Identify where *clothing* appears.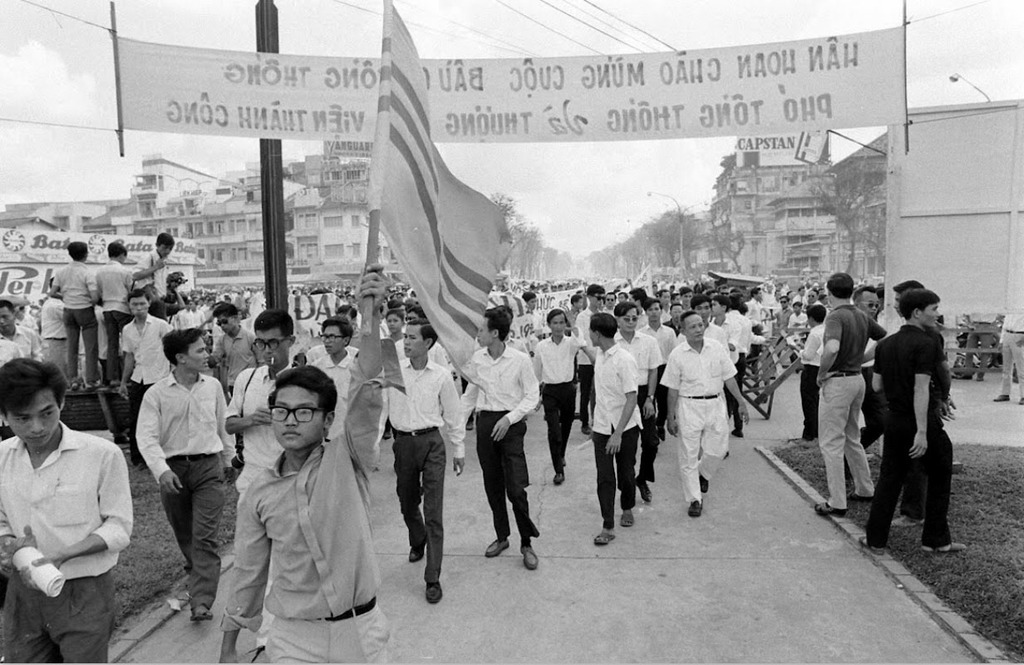
Appears at (x1=207, y1=324, x2=258, y2=385).
